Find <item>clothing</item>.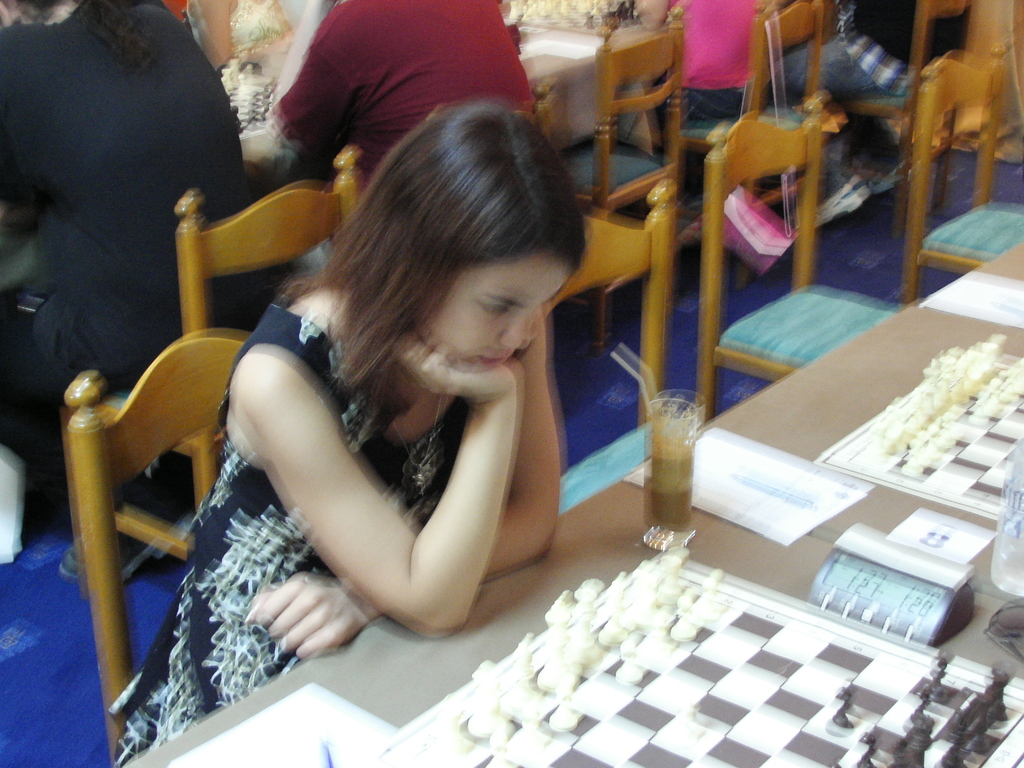
{"x1": 646, "y1": 0, "x2": 771, "y2": 132}.
